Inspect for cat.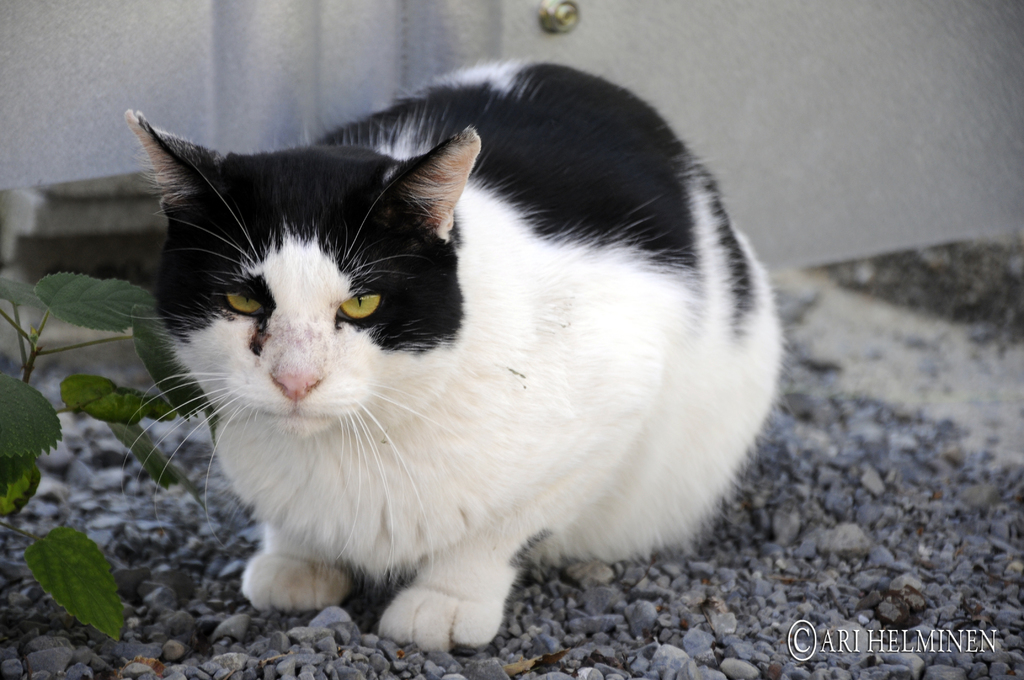
Inspection: detection(122, 58, 792, 656).
